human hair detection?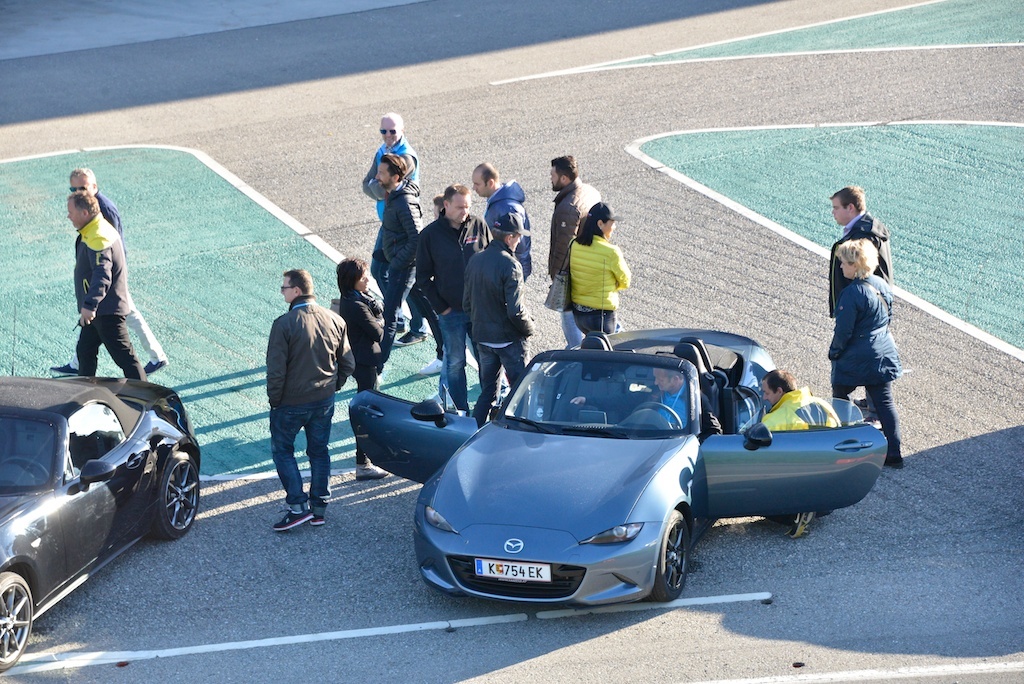
839 238 879 273
